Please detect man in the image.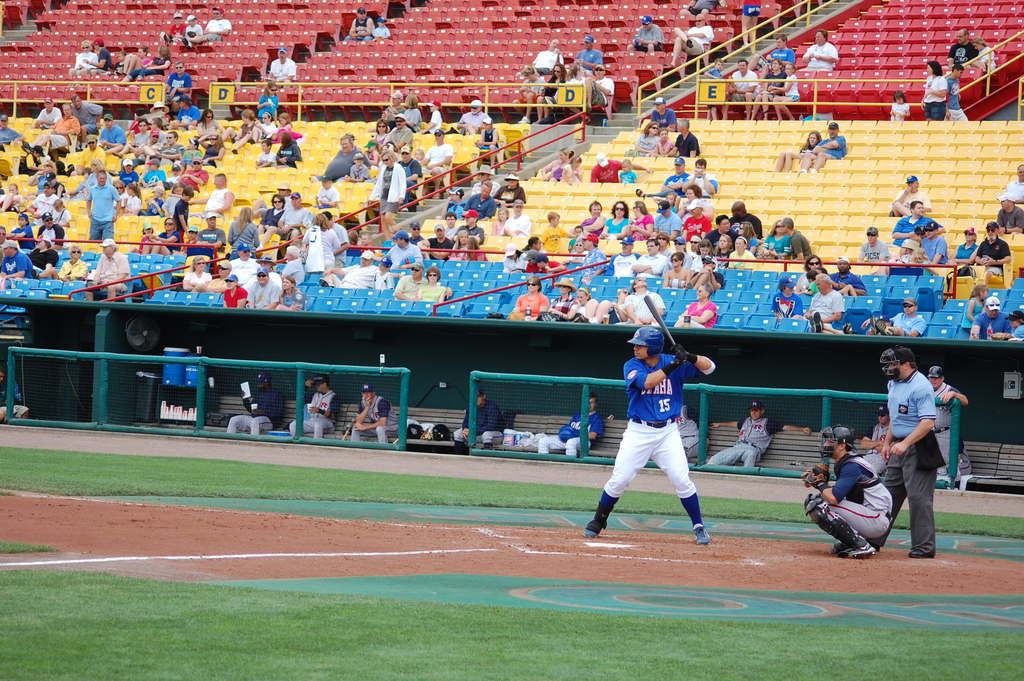
(x1=229, y1=249, x2=262, y2=283).
